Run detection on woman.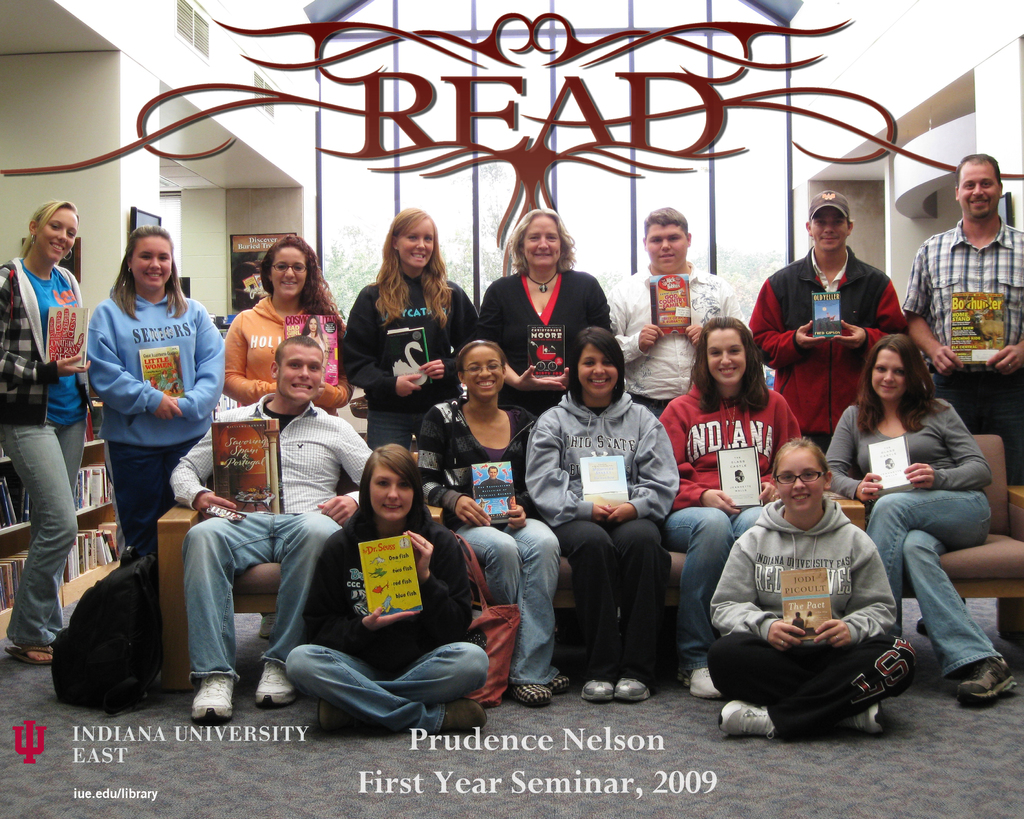
Result: x1=477, y1=207, x2=616, y2=426.
